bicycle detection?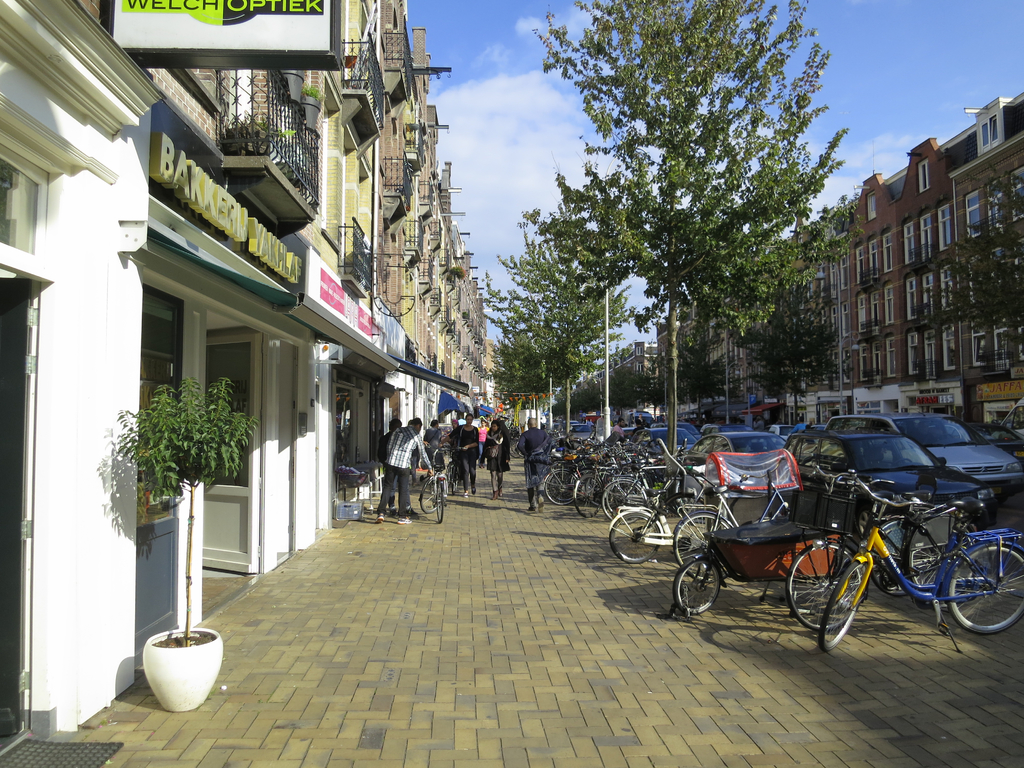
x1=420, y1=445, x2=454, y2=525
